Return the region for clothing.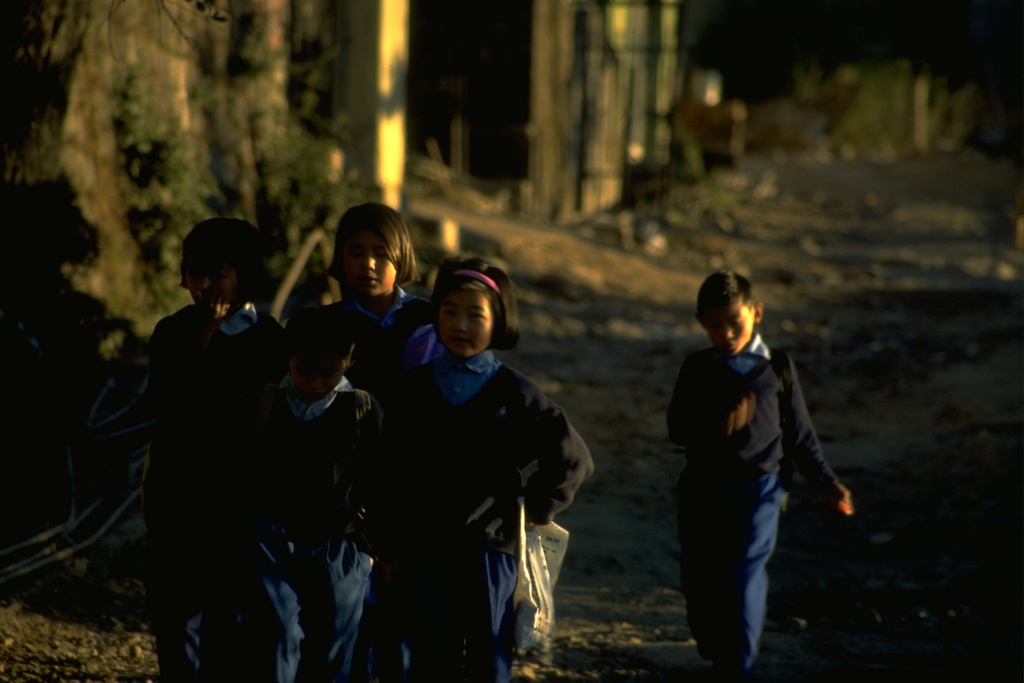
[left=314, top=281, right=412, bottom=404].
